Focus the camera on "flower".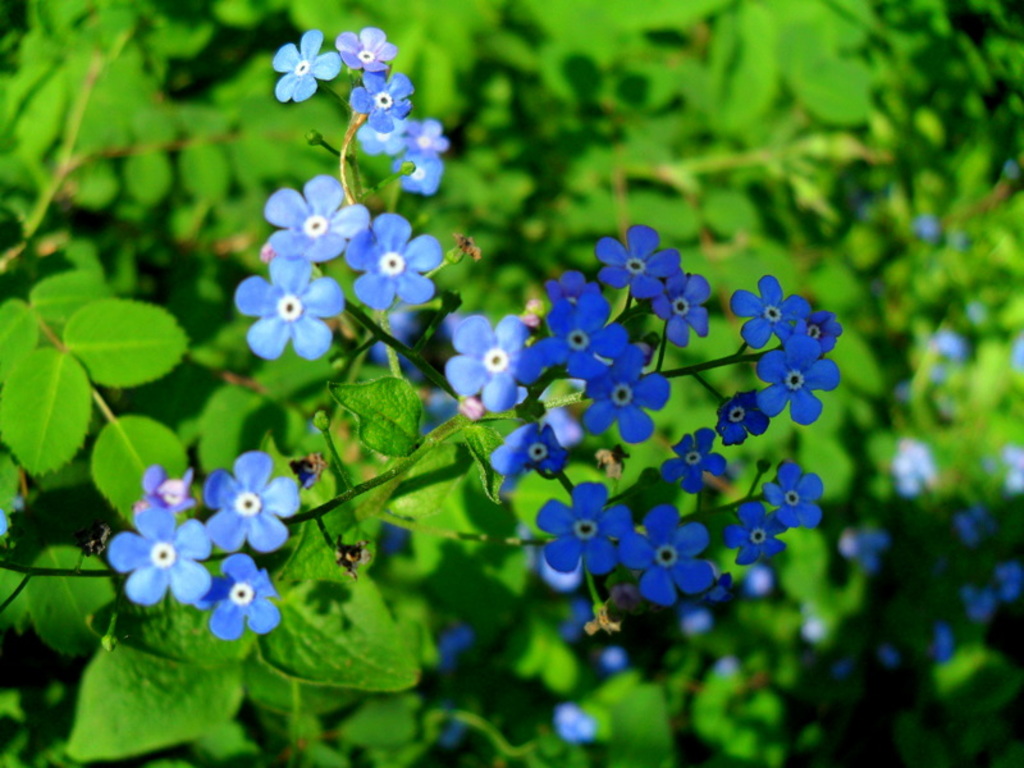
Focus region: <region>449, 312, 541, 416</region>.
